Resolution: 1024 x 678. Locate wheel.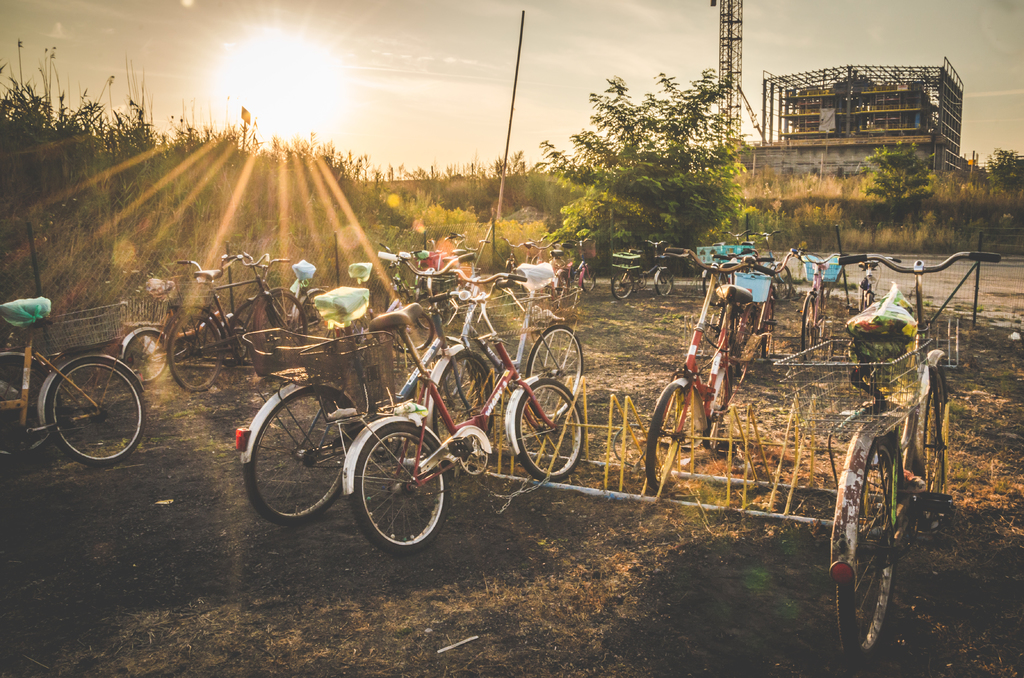
x1=167, y1=314, x2=219, y2=390.
